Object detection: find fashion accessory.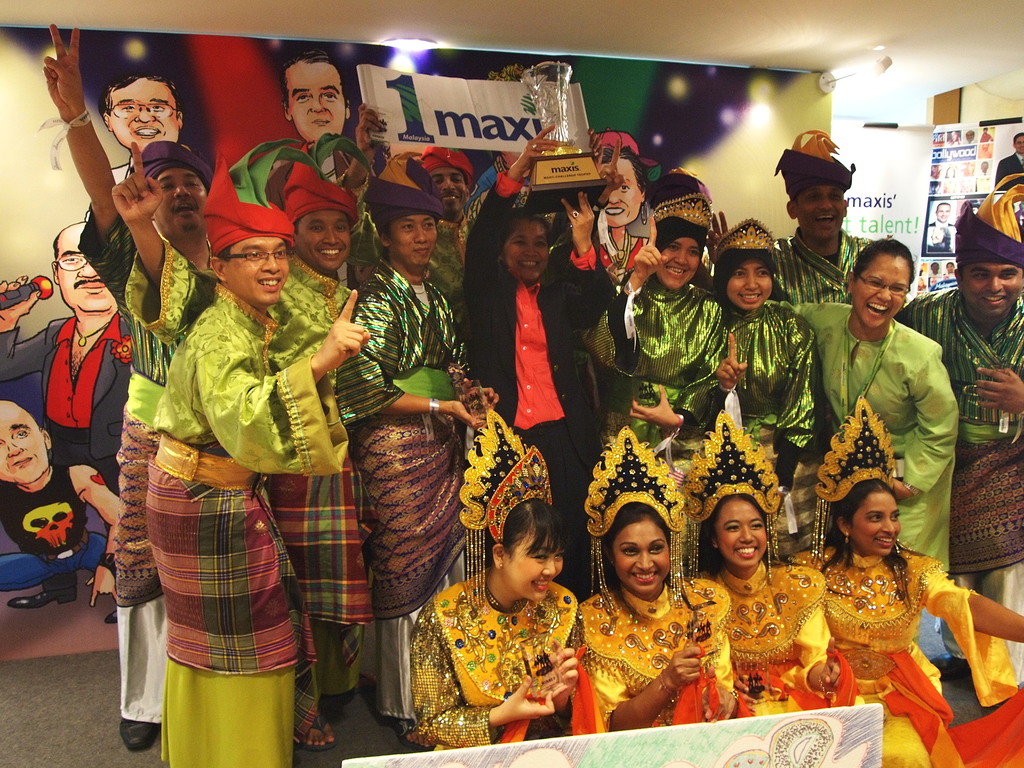
bbox(955, 170, 1023, 264).
